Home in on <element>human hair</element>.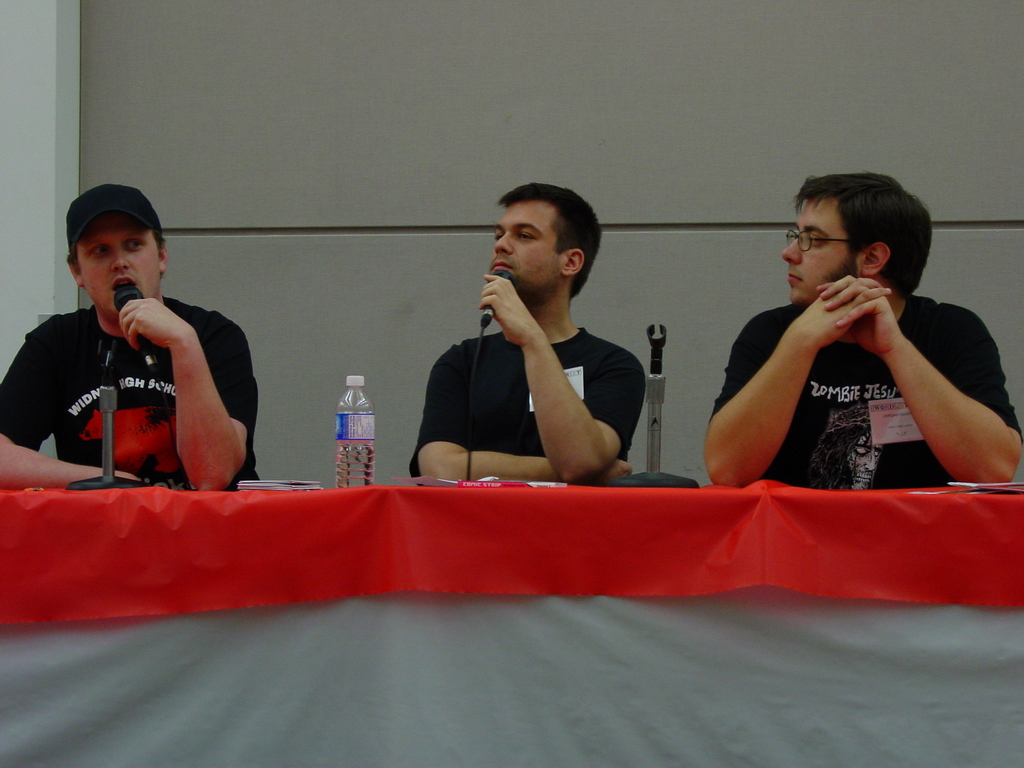
Homed in at 67, 241, 163, 282.
